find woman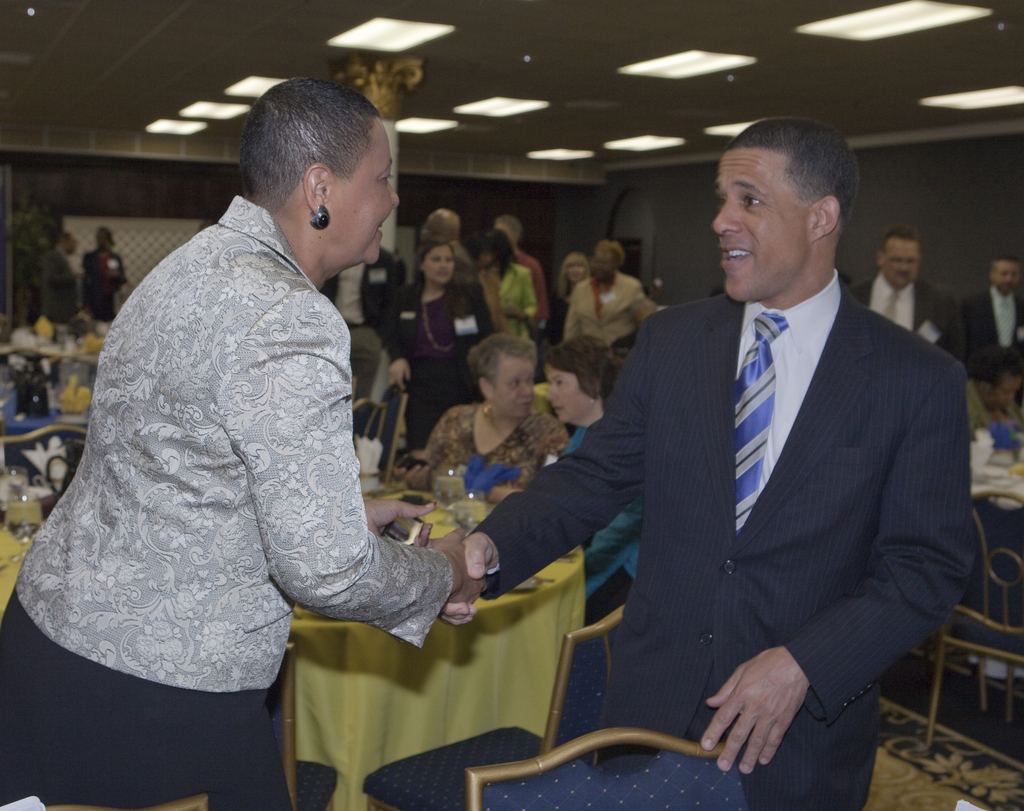
381/227/490/459
